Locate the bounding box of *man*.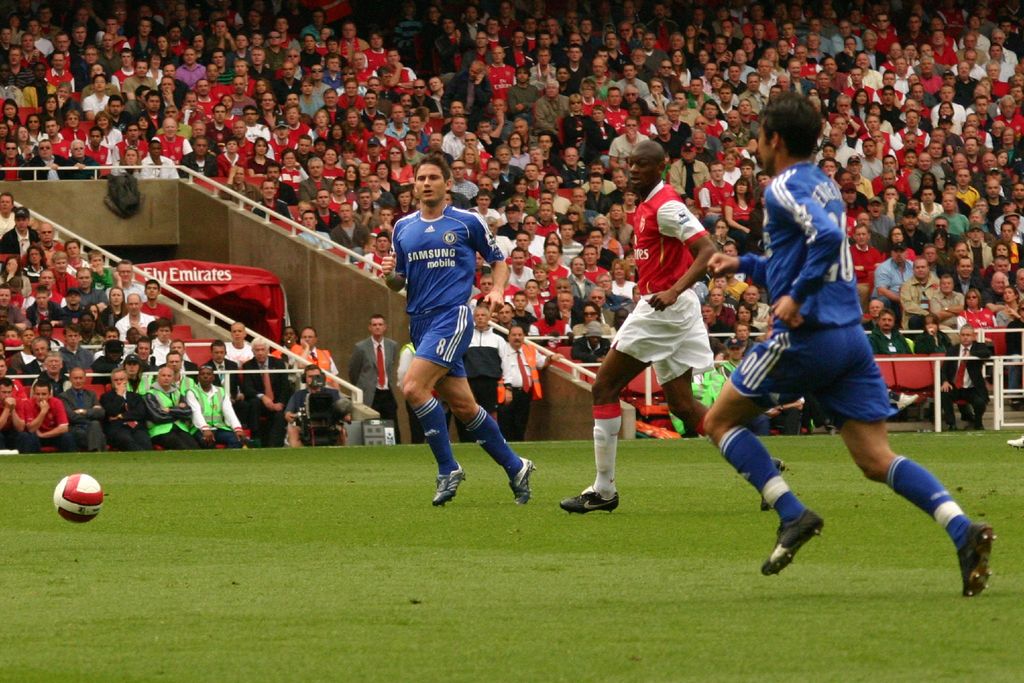
Bounding box: (left=24, top=384, right=73, bottom=452).
